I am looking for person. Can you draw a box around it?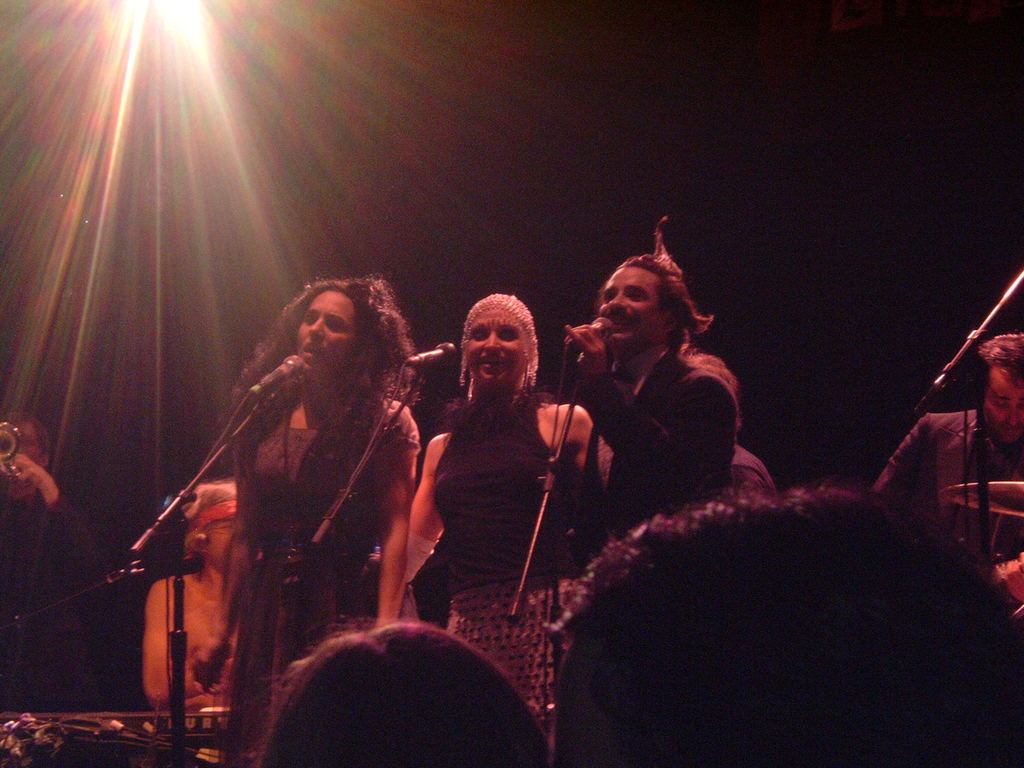
Sure, the bounding box is locate(0, 397, 91, 654).
